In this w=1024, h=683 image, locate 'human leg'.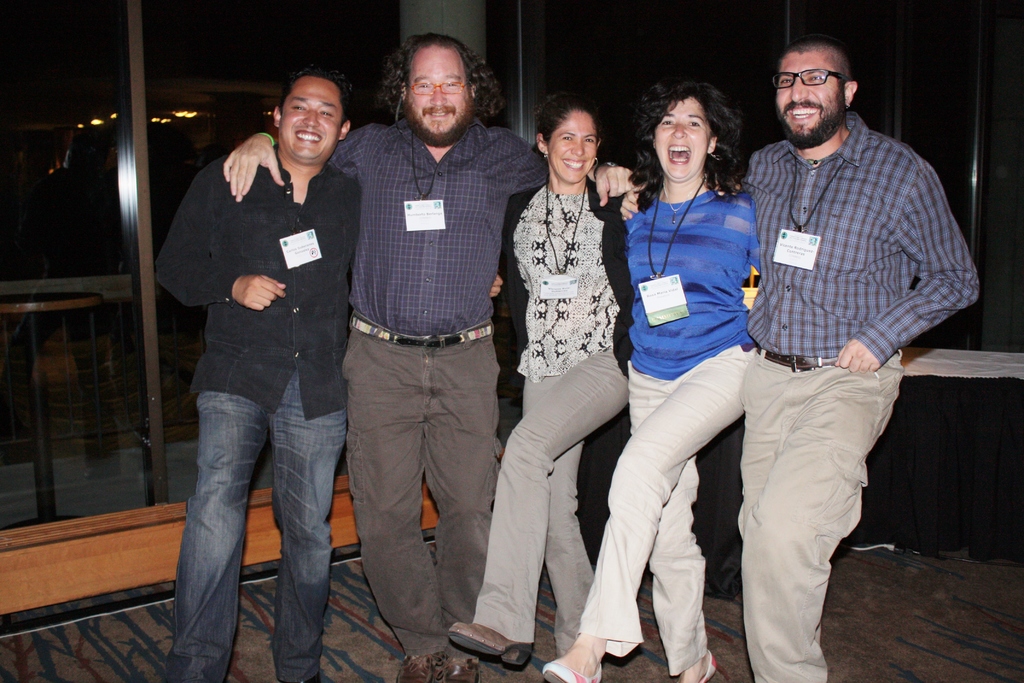
Bounding box: <region>703, 352, 896, 668</region>.
